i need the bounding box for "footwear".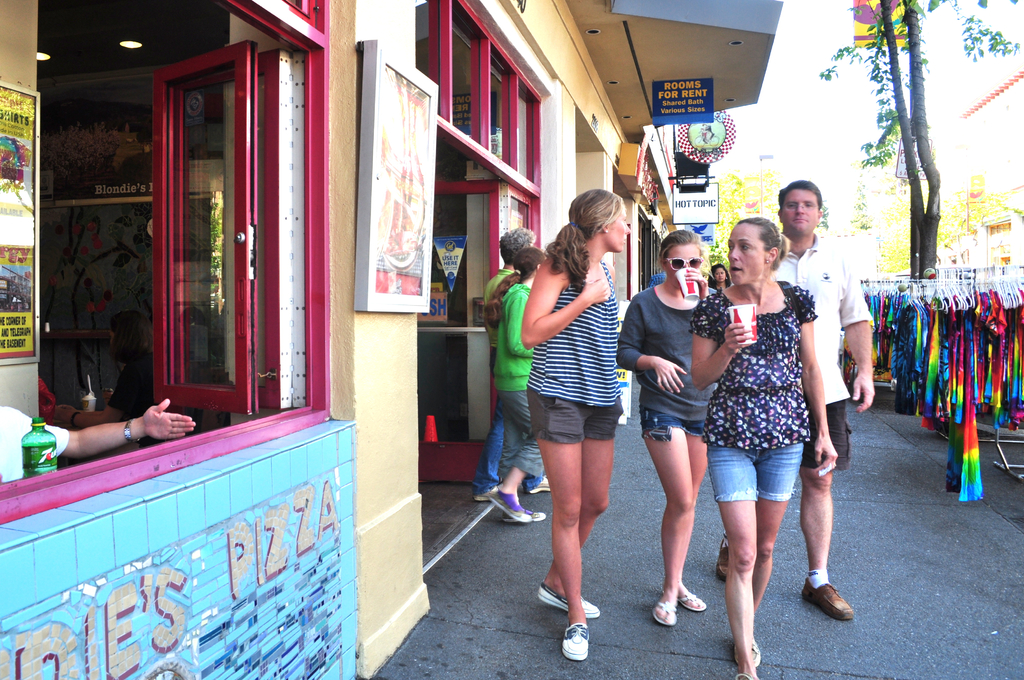
Here it is: locate(488, 488, 527, 523).
